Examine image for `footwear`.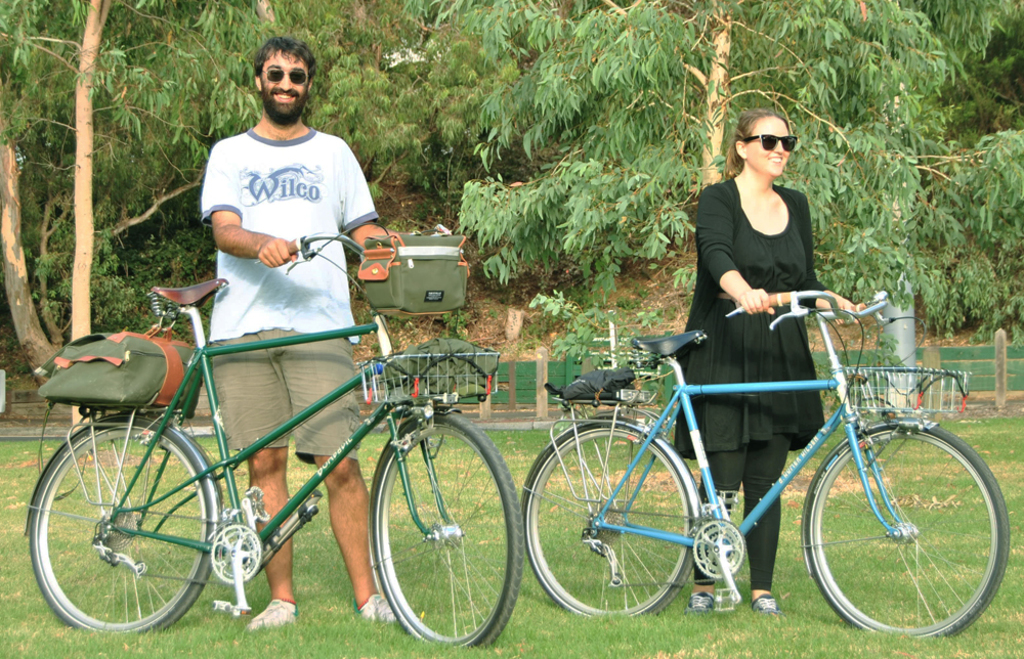
Examination result: BBox(246, 597, 300, 627).
